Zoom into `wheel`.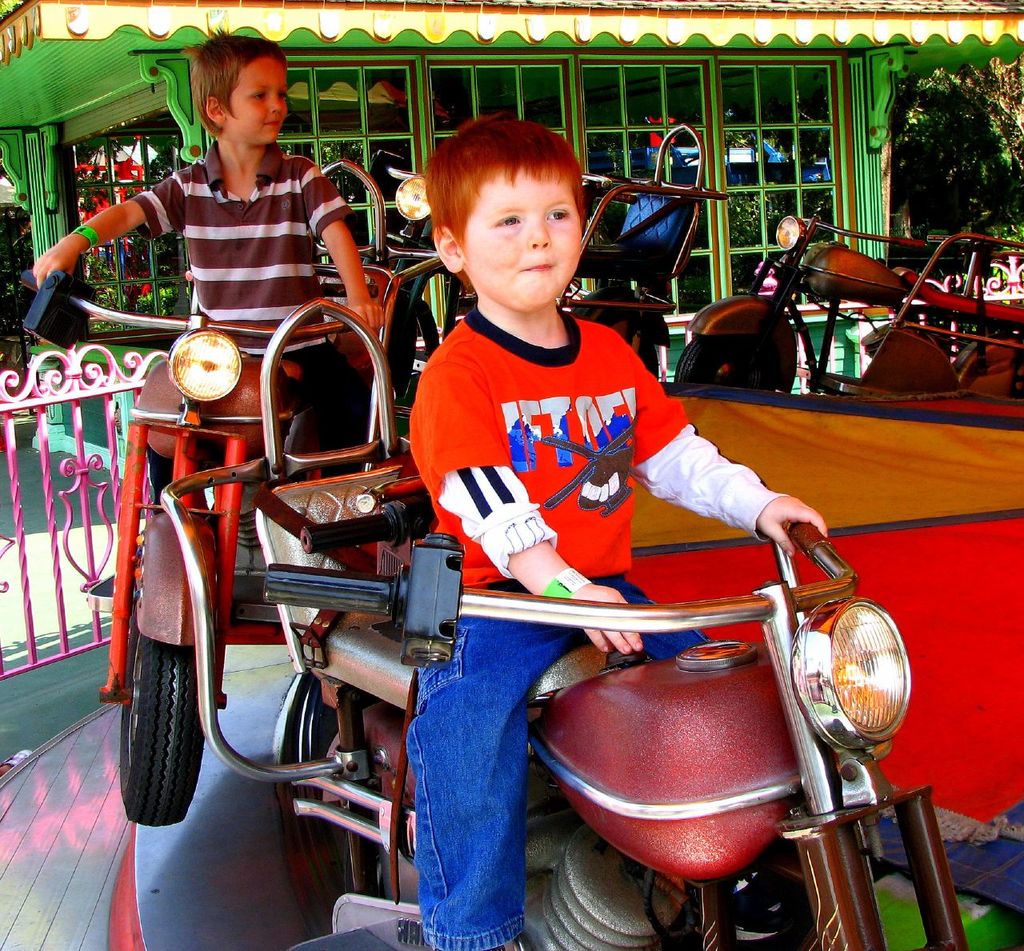
Zoom target: (344, 772, 421, 903).
